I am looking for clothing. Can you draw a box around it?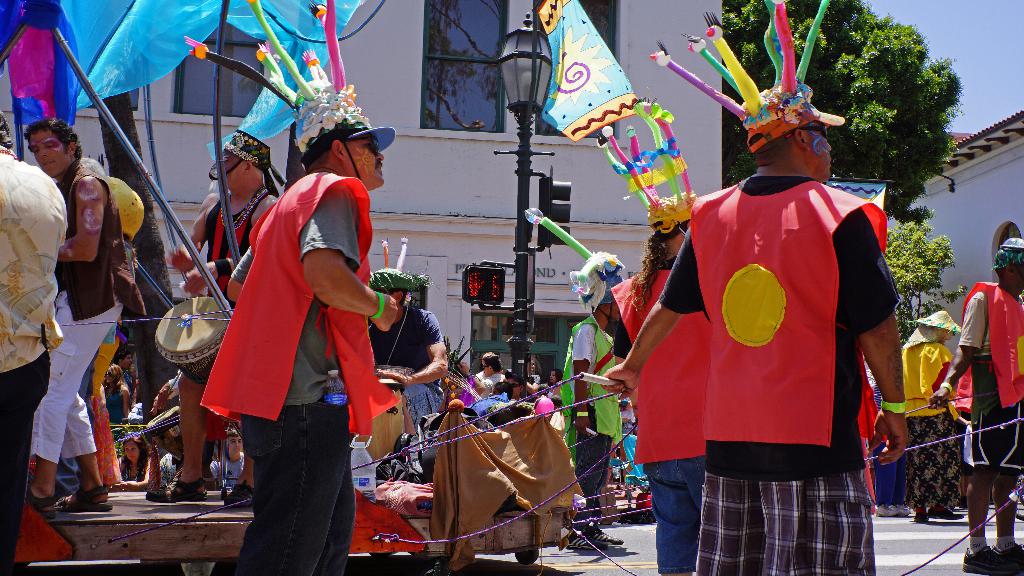
Sure, the bounding box is (left=471, top=365, right=506, bottom=396).
